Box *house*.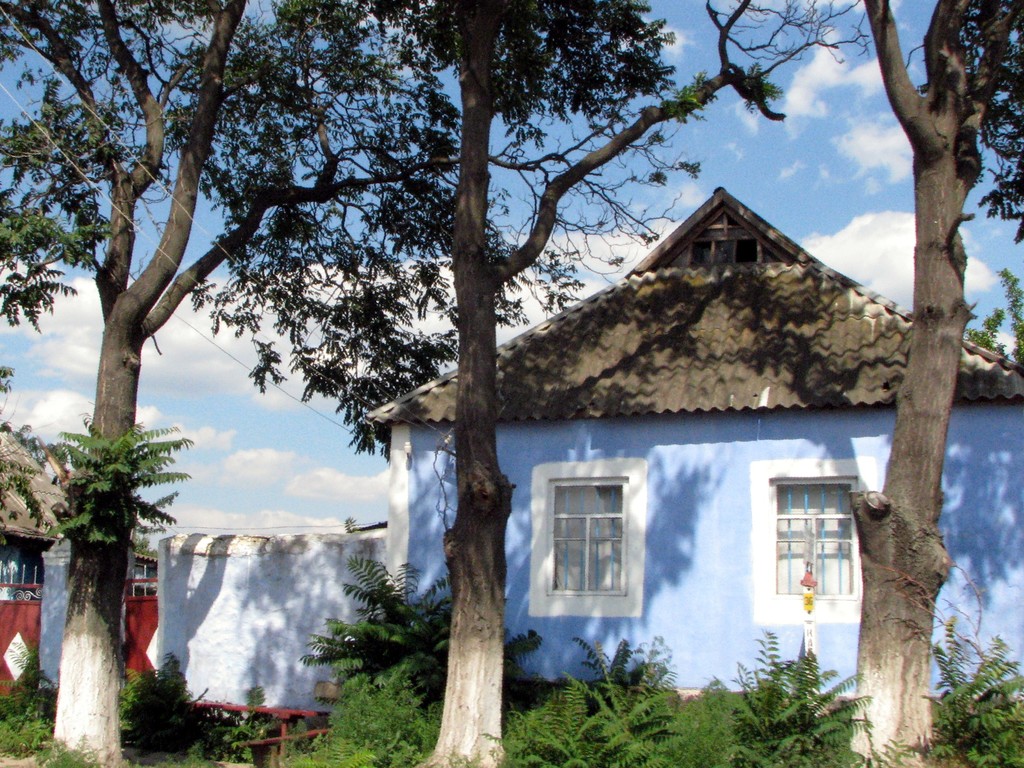
348/186/1023/707.
